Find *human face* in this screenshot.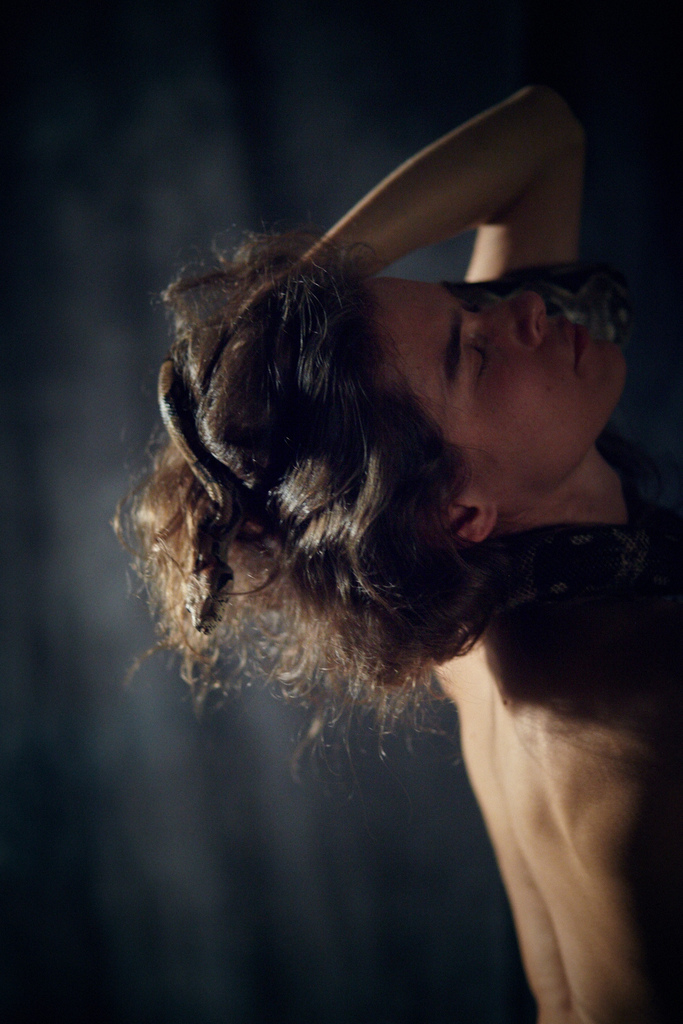
The bounding box for *human face* is bbox=[378, 277, 626, 491].
